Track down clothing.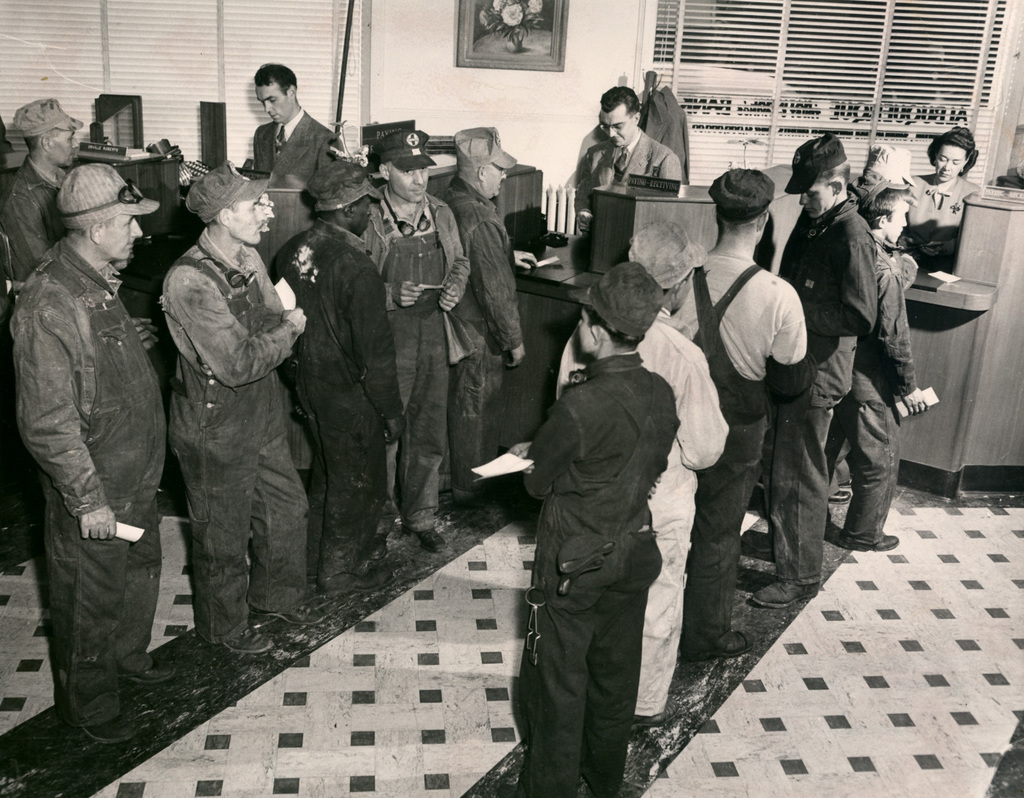
Tracked to left=0, top=154, right=60, bottom=303.
